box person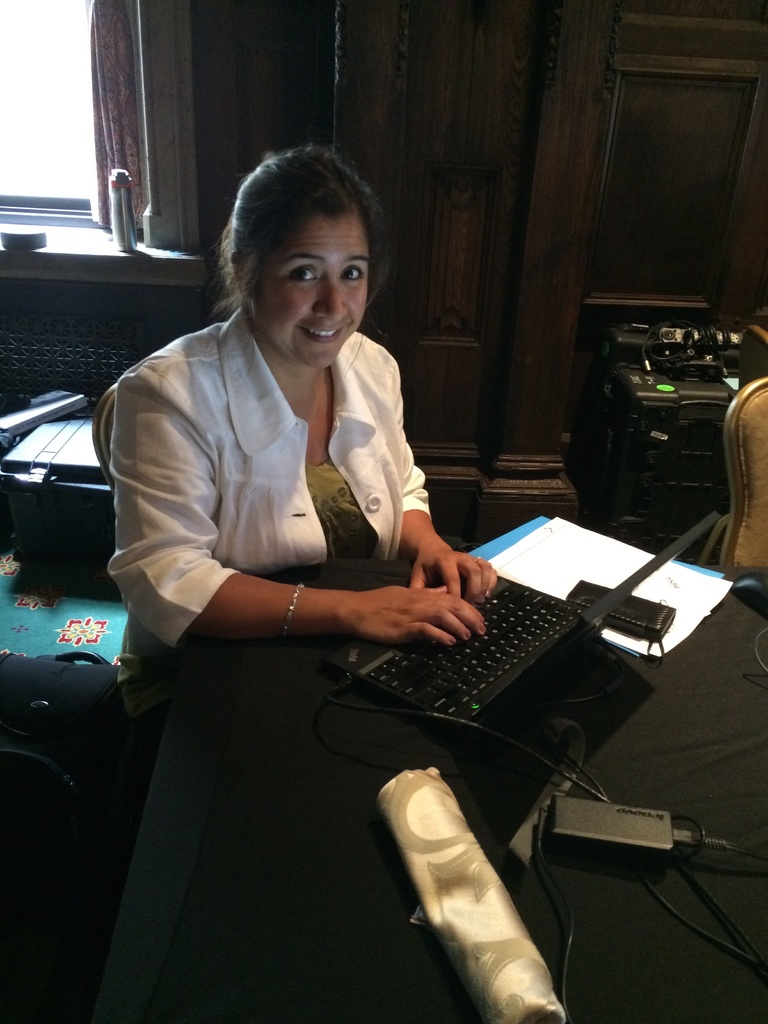
locate(104, 145, 496, 753)
